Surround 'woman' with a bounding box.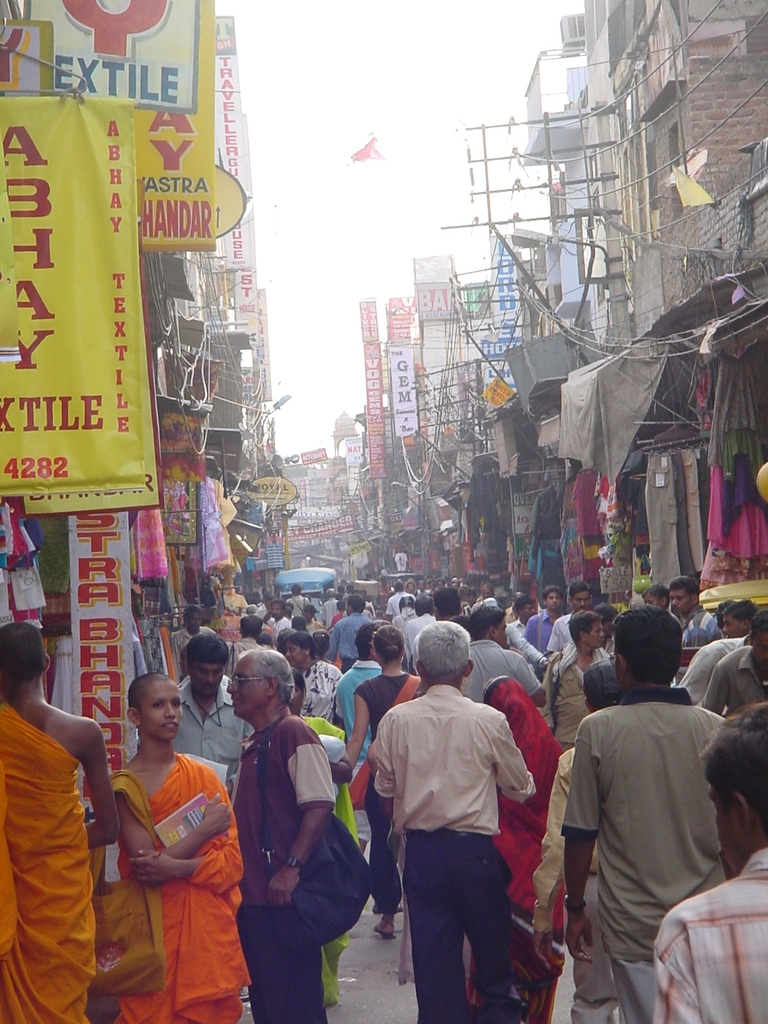
470/673/581/1023.
